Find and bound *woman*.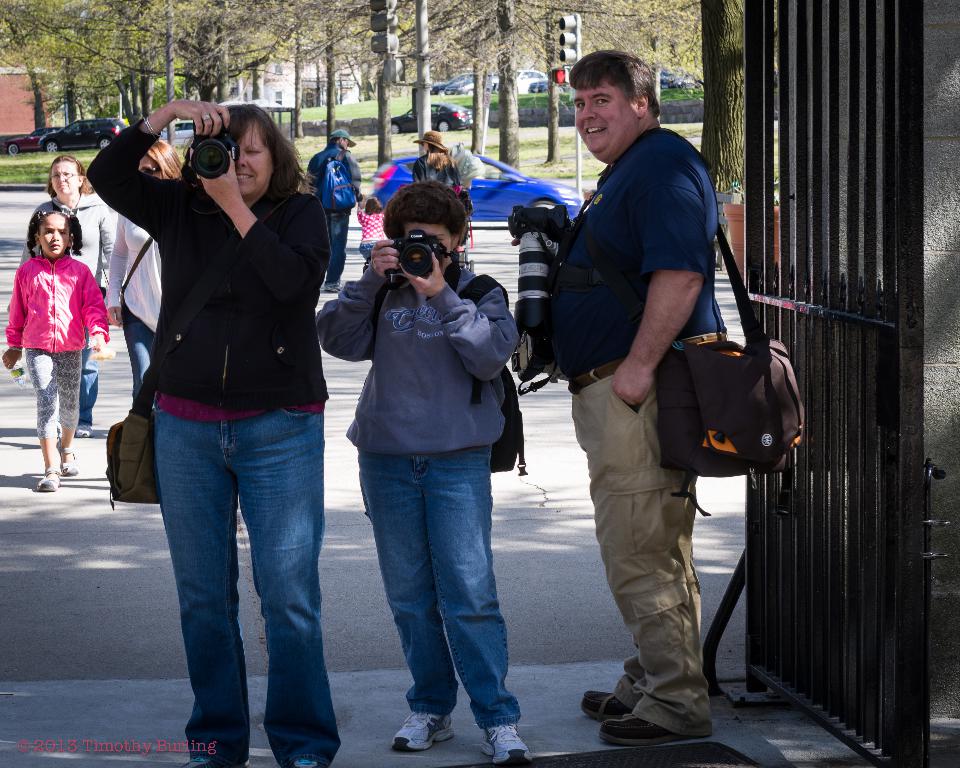
Bound: 97:146:187:404.
